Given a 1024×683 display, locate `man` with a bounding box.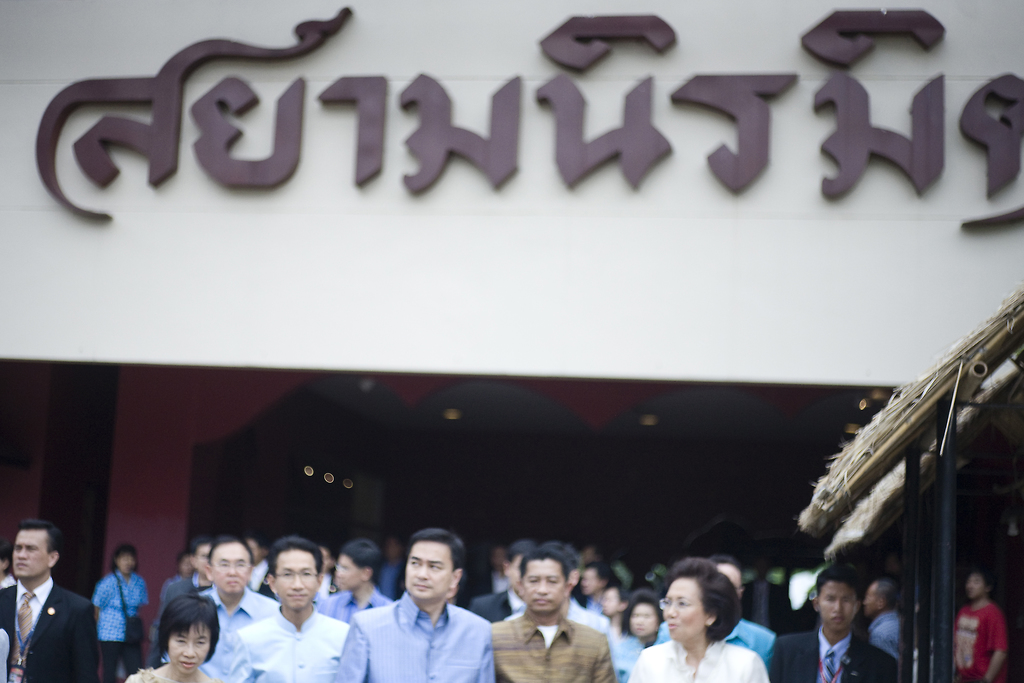
Located: region(491, 545, 617, 682).
